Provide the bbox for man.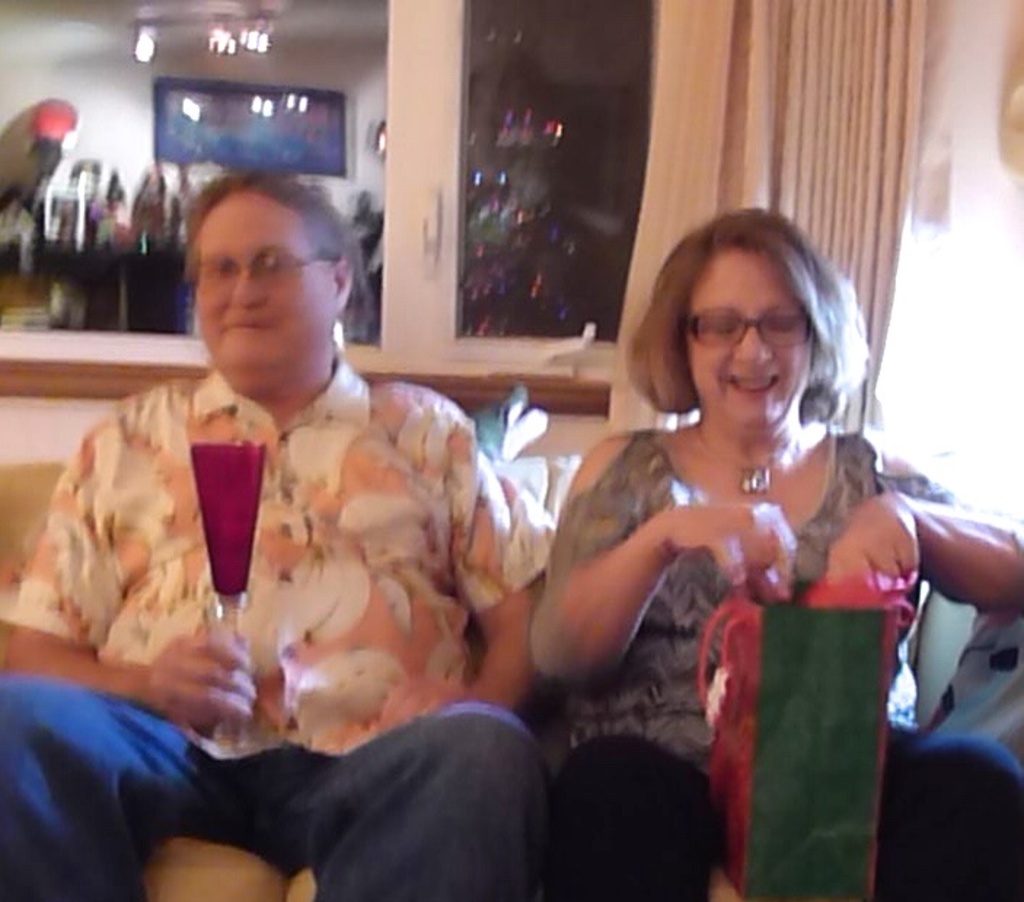
<region>0, 166, 554, 901</region>.
